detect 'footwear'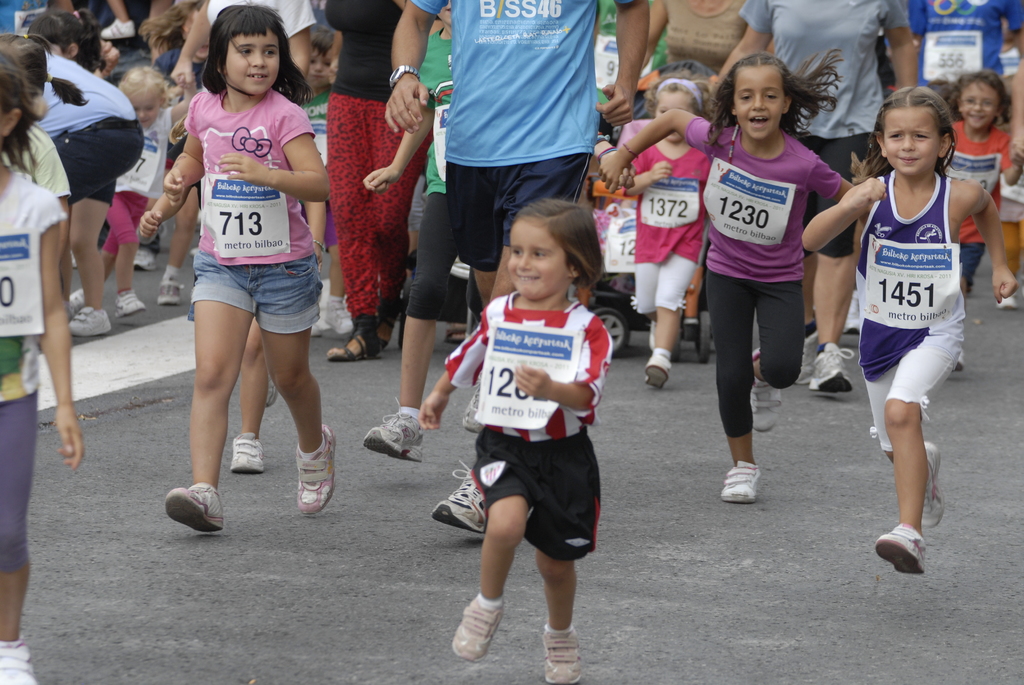
<box>294,424,339,513</box>
